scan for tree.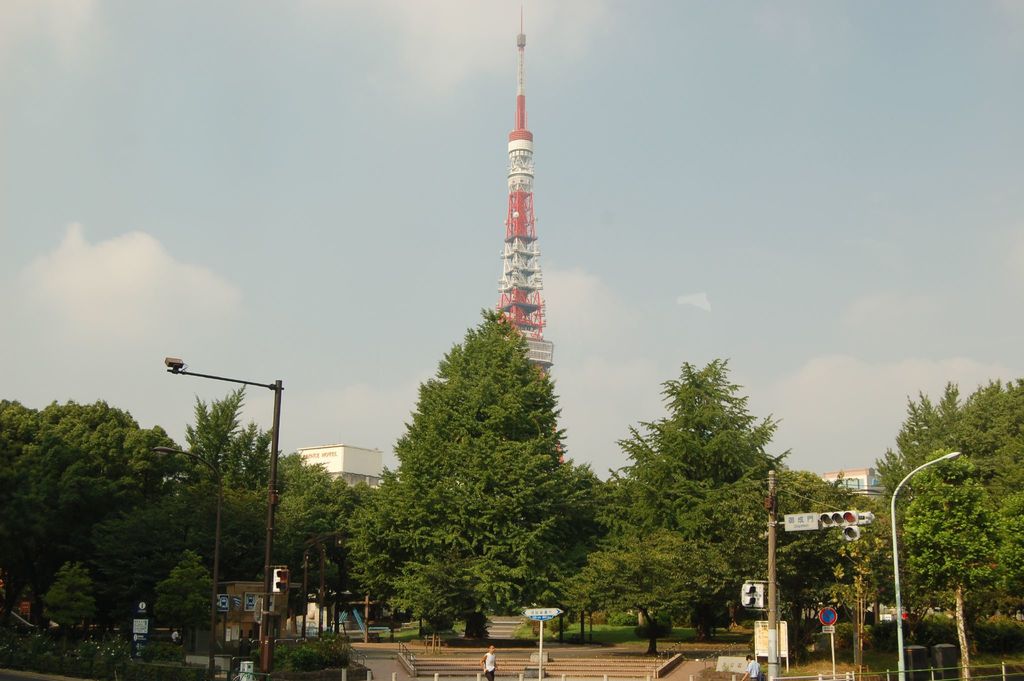
Scan result: x1=899 y1=436 x2=1015 y2=680.
